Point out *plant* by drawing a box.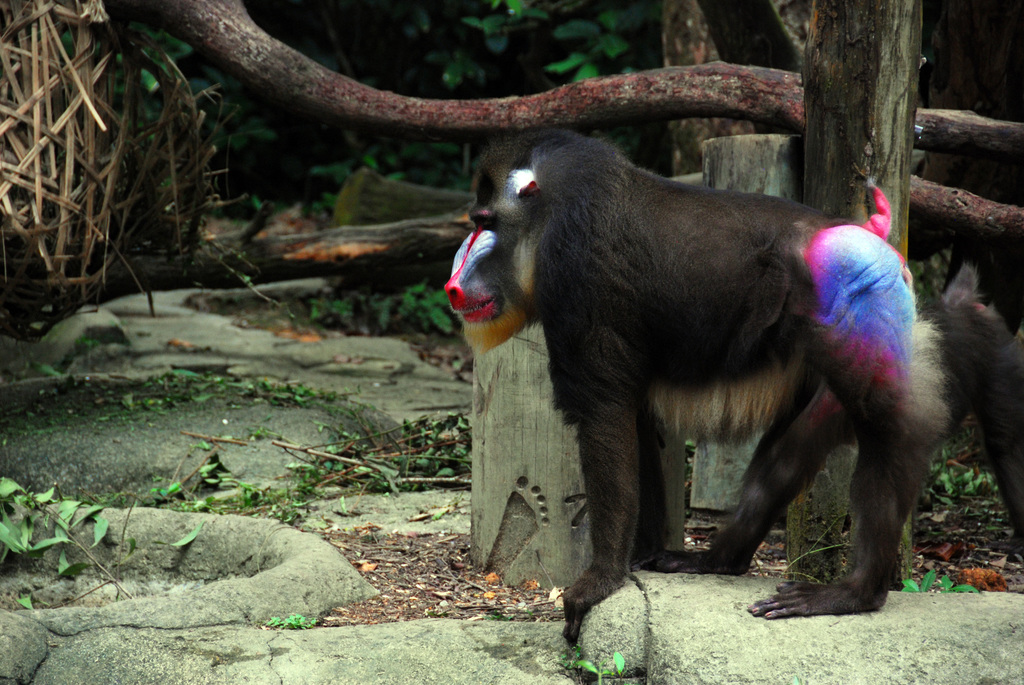
<bbox>266, 610, 323, 631</bbox>.
